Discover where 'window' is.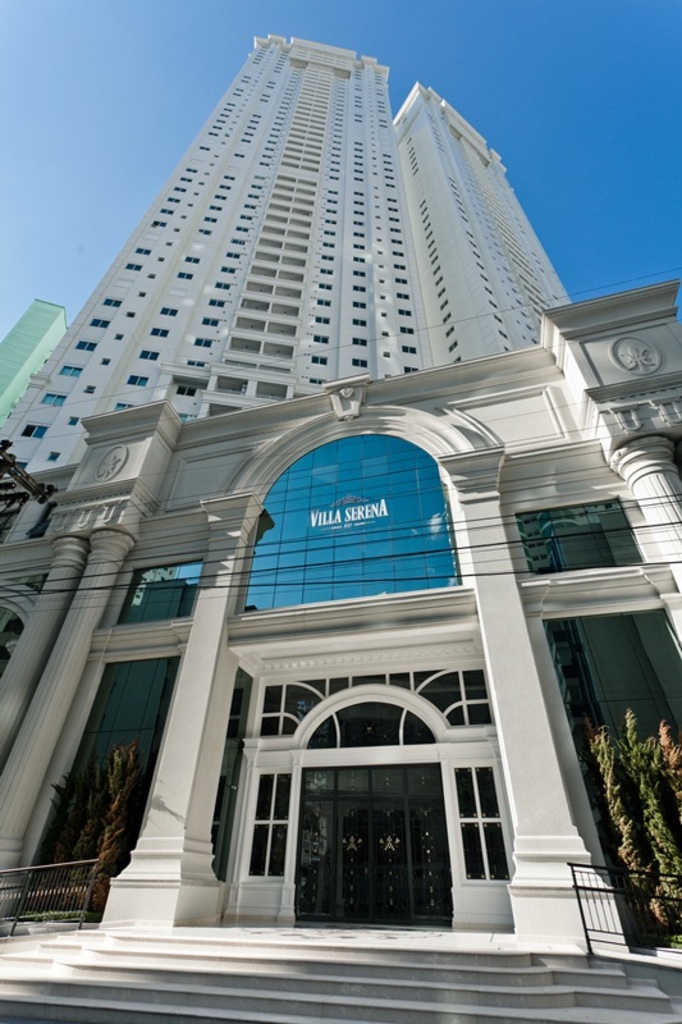
Discovered at (left=81, top=339, right=99, bottom=355).
